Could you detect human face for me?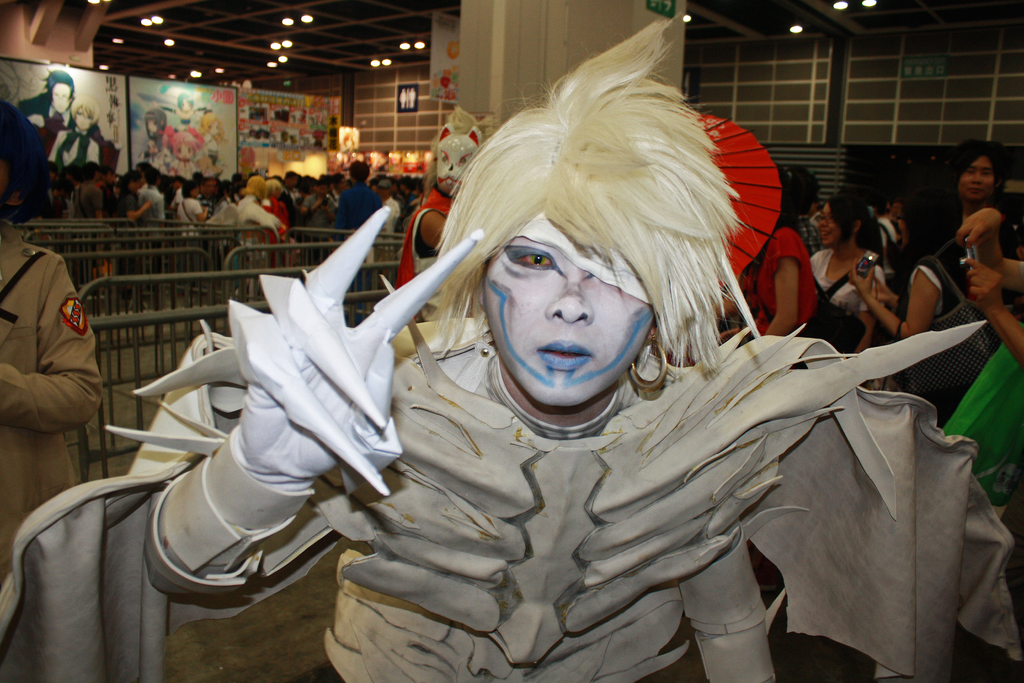
Detection result: 959/161/991/198.
